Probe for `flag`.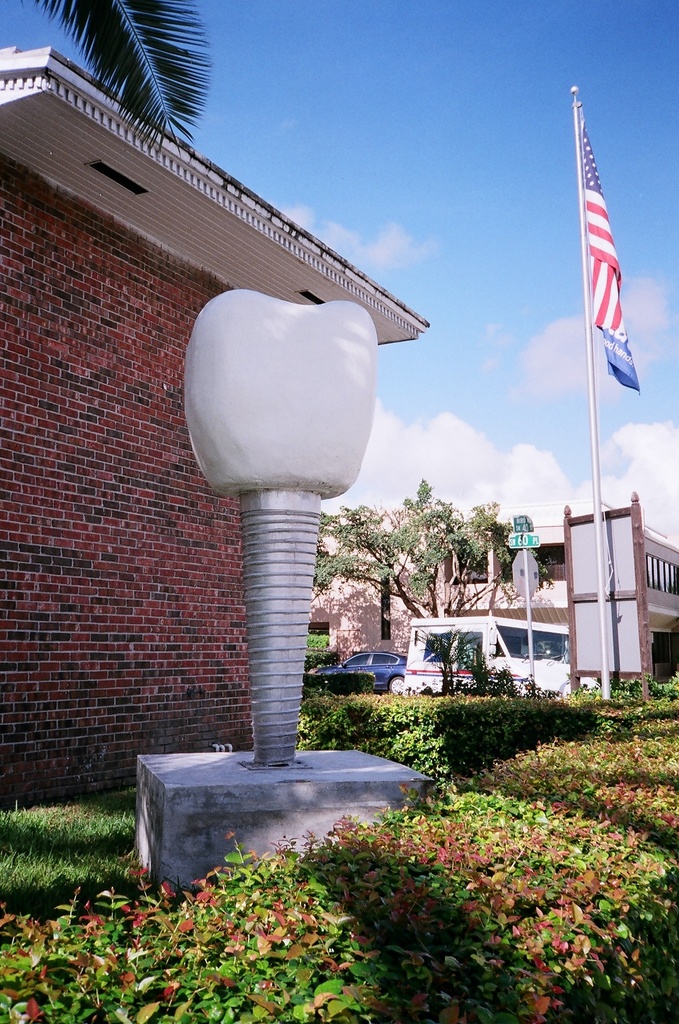
Probe result: {"x1": 564, "y1": 86, "x2": 654, "y2": 421}.
